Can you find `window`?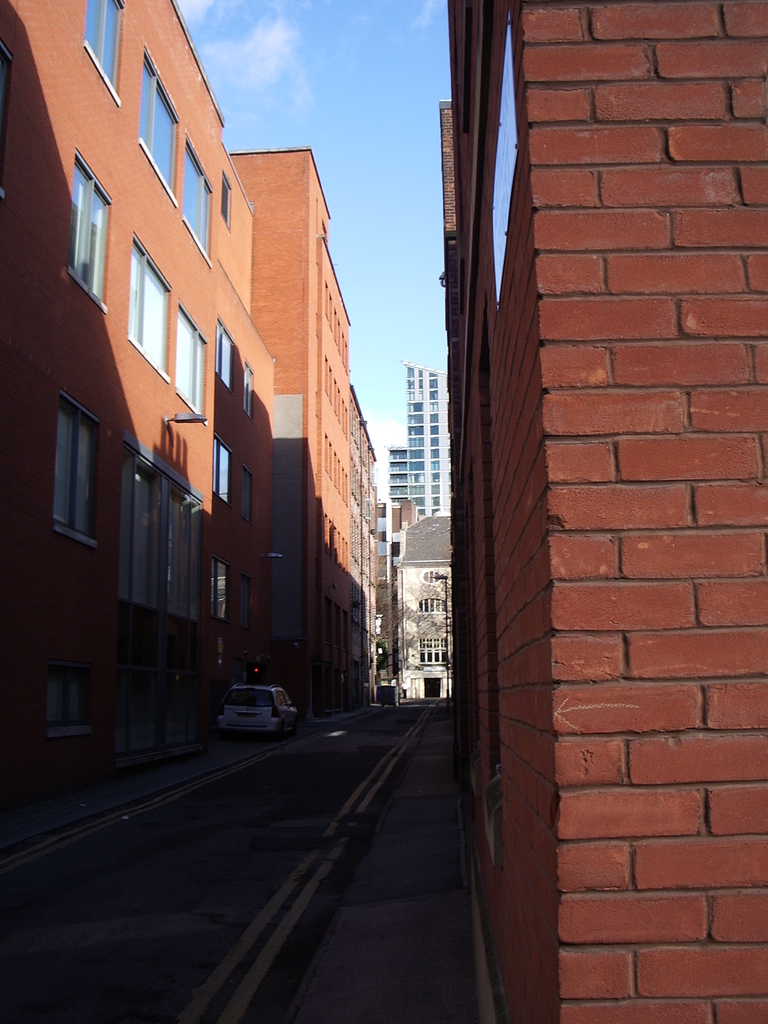
Yes, bounding box: crop(177, 134, 216, 259).
